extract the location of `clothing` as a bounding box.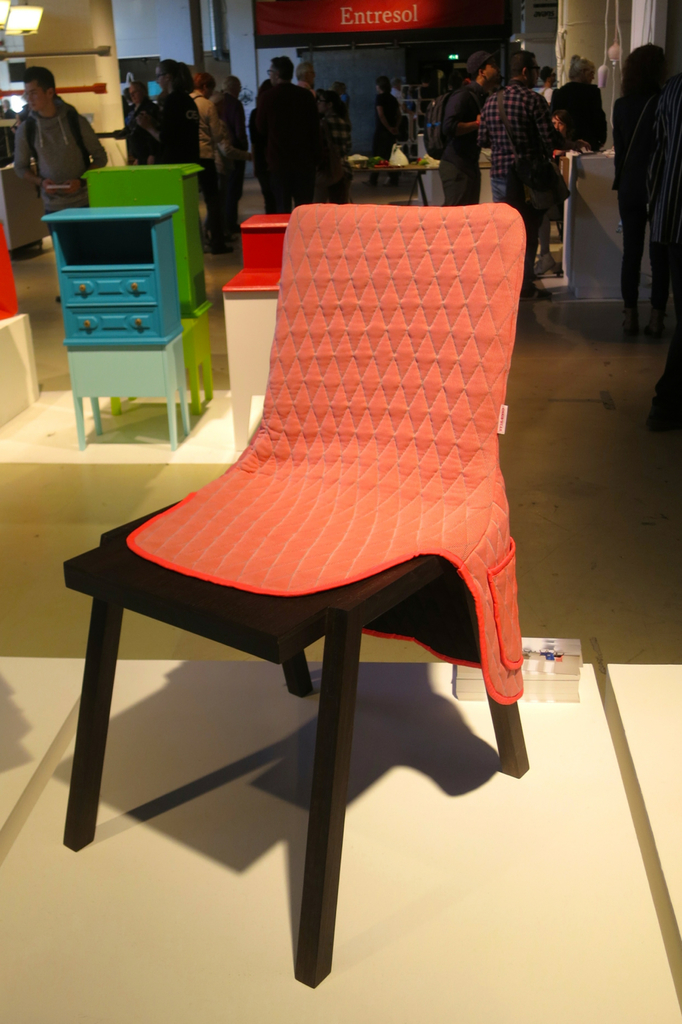
region(193, 90, 233, 243).
